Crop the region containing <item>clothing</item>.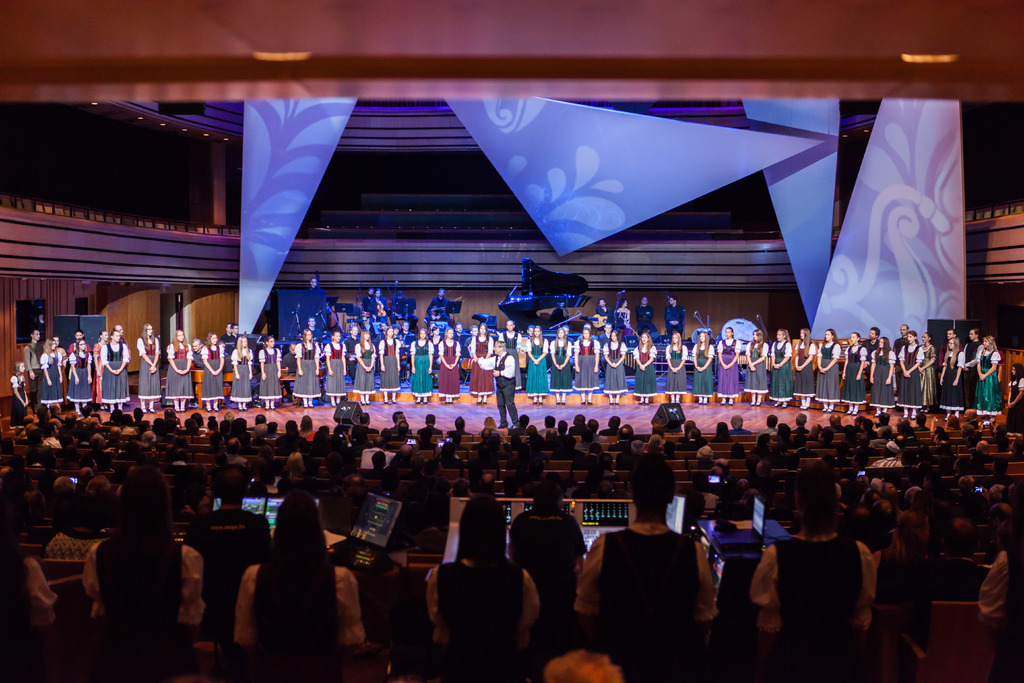
Crop region: crop(10, 371, 31, 426).
